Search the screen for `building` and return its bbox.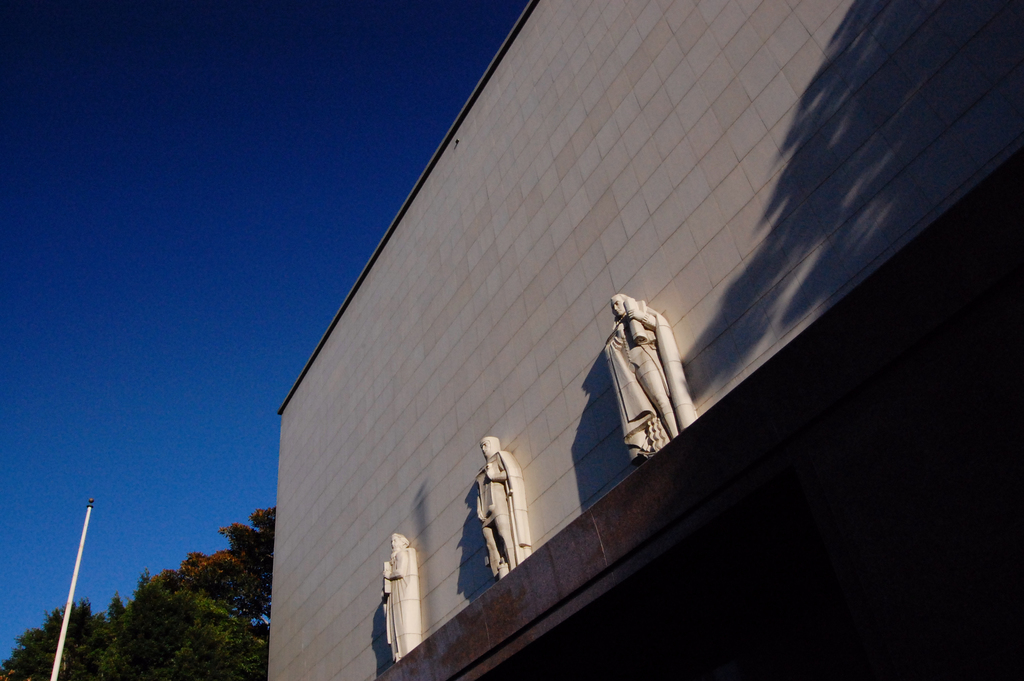
Found: x1=271, y1=0, x2=1023, y2=680.
